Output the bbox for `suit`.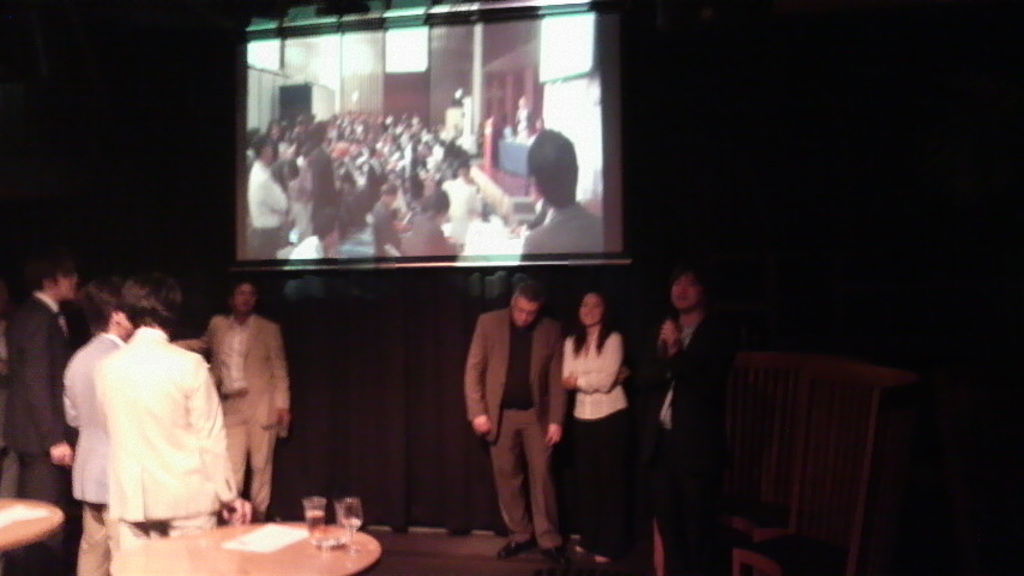
bbox=[645, 316, 733, 575].
